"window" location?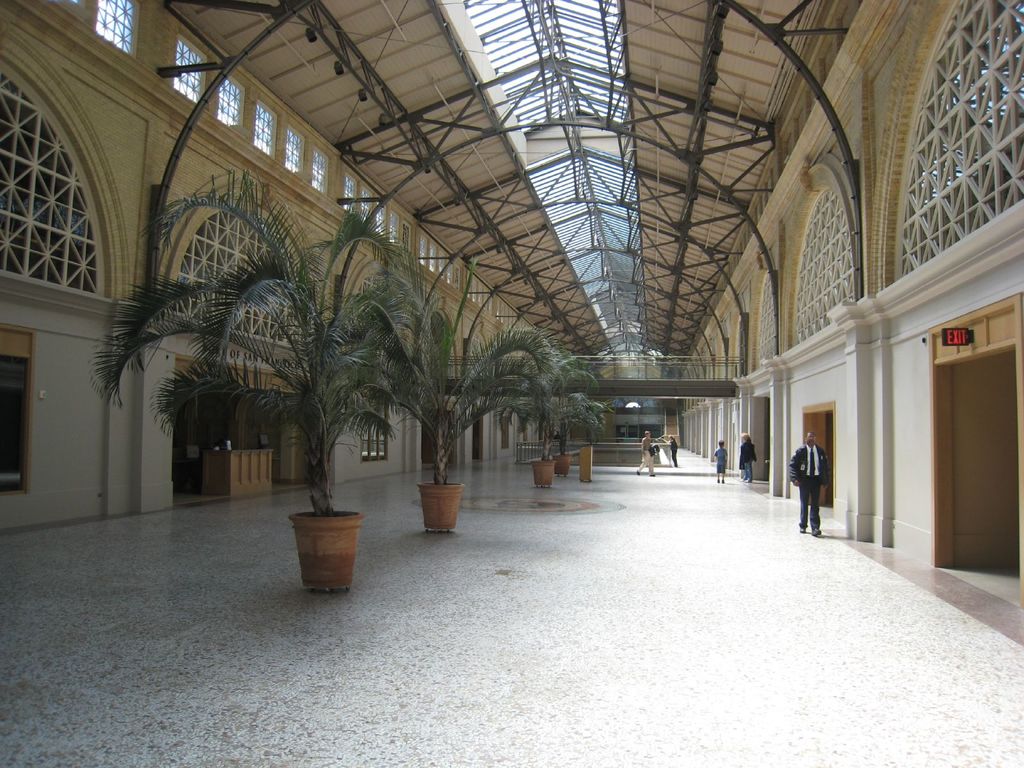
locate(210, 79, 241, 129)
